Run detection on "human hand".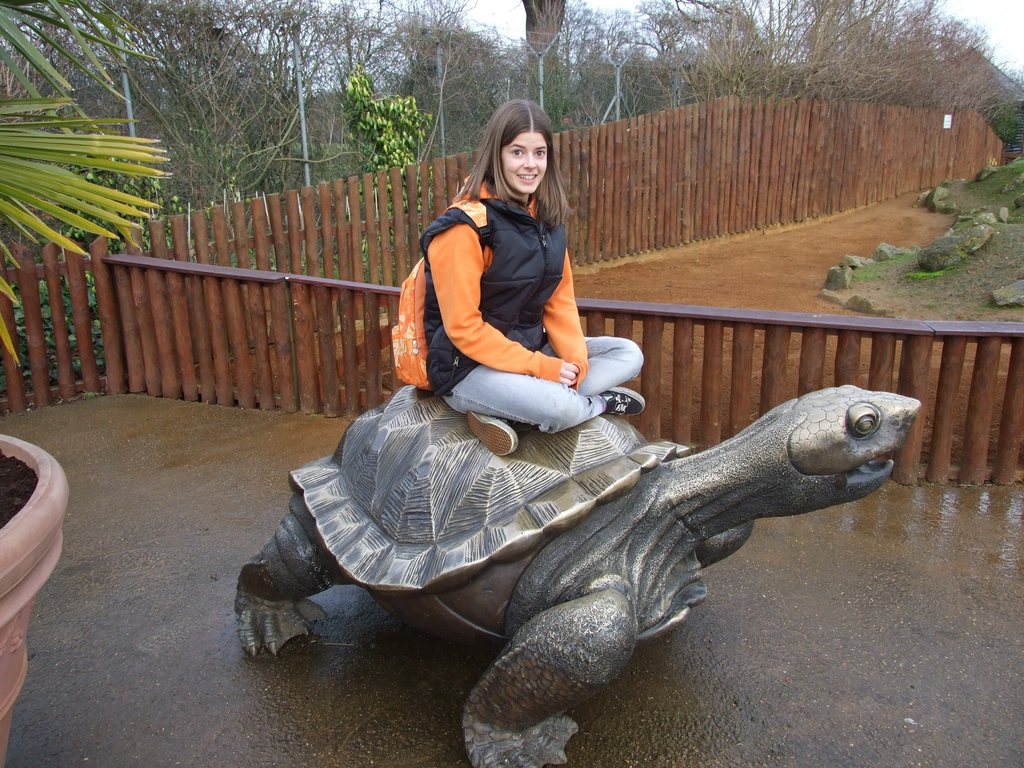
Result: detection(560, 361, 581, 387).
